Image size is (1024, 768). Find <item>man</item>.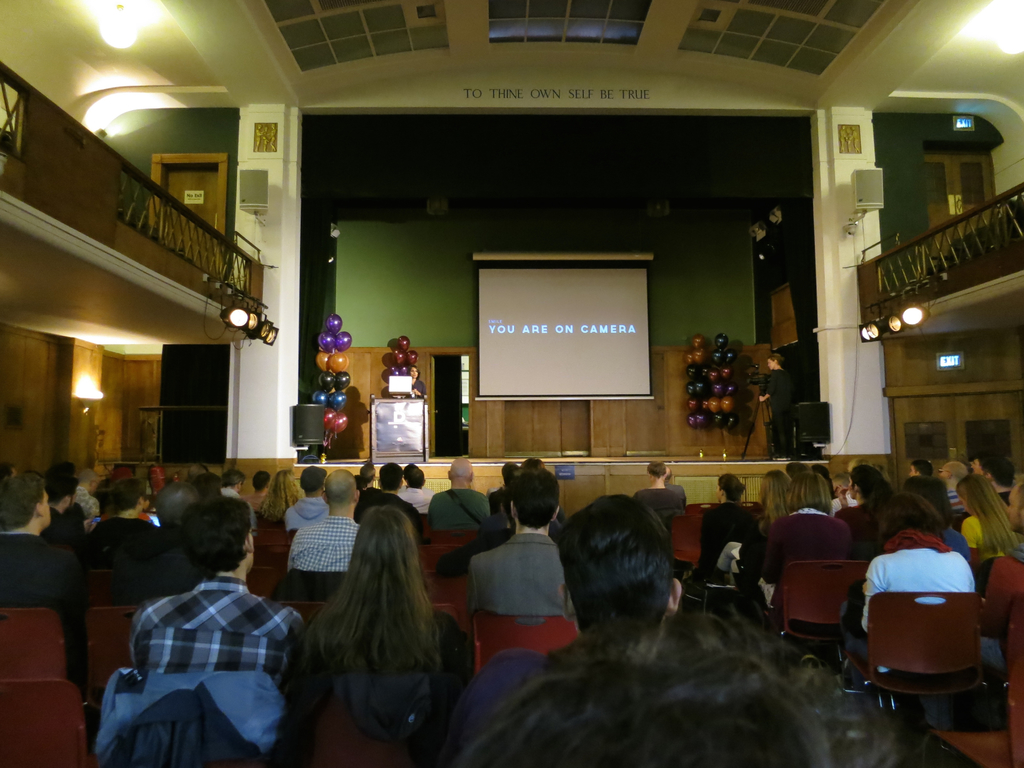
[35, 474, 90, 557].
